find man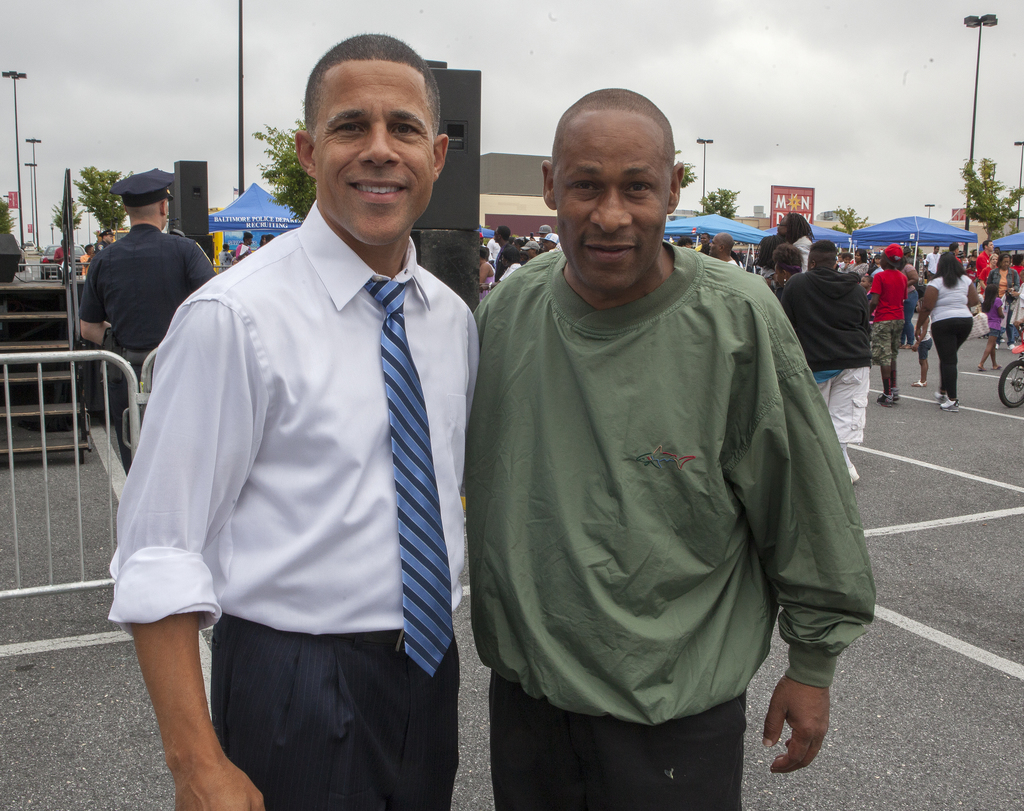
<box>79,167,214,478</box>
